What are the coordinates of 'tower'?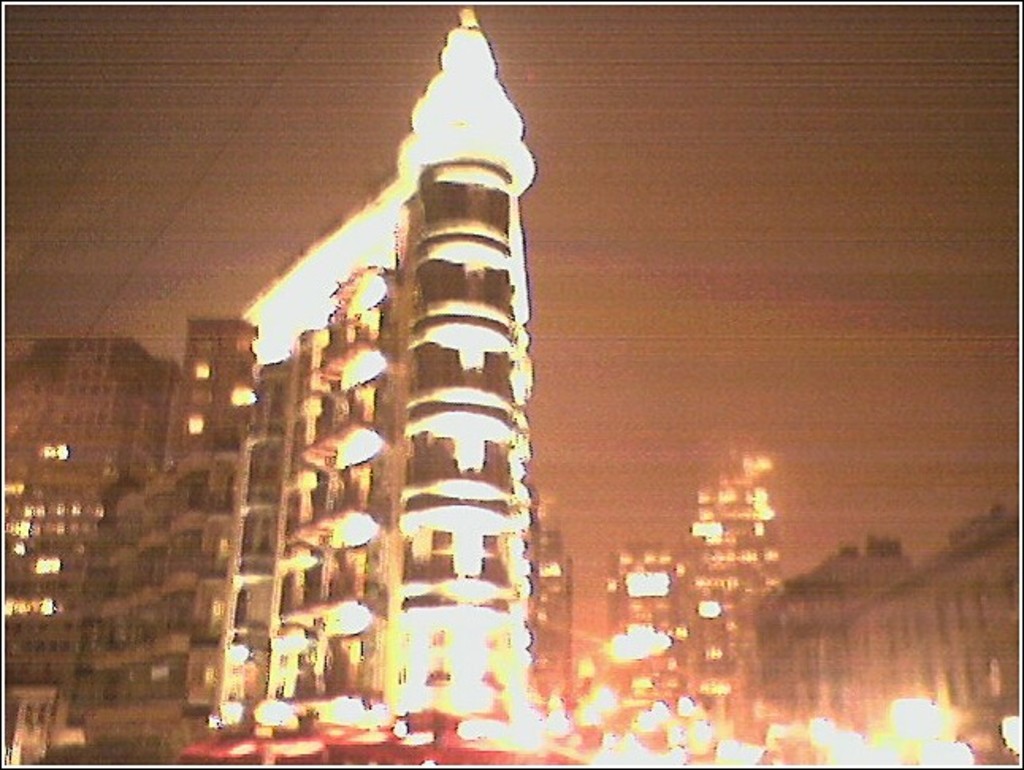
[190,25,583,743].
